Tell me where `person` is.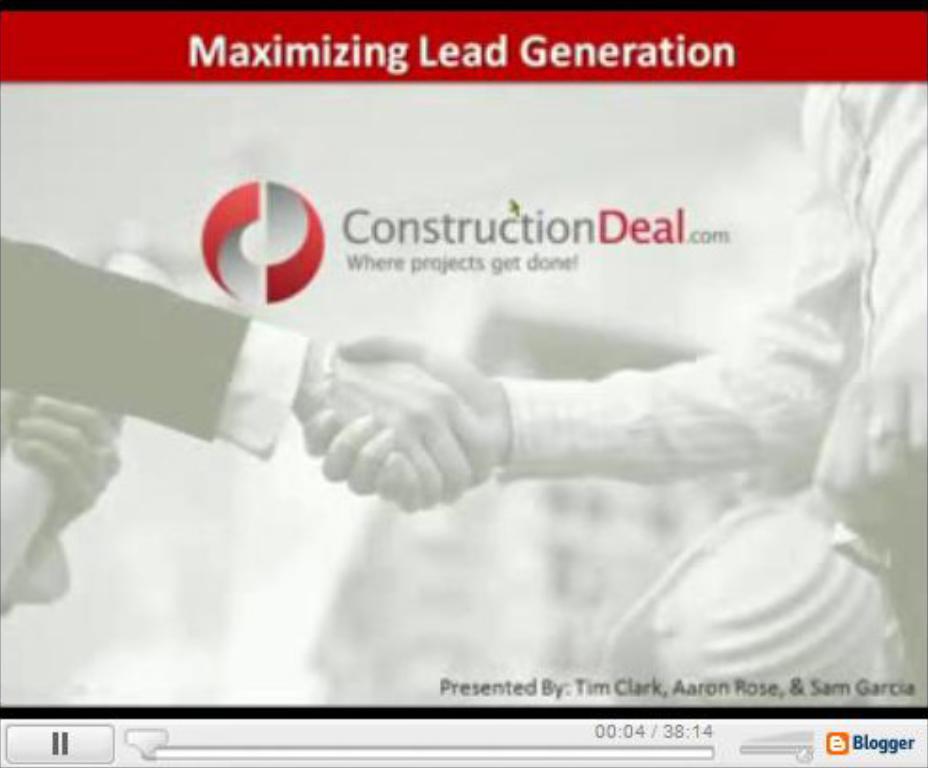
`person` is at {"left": 305, "top": 81, "right": 926, "bottom": 712}.
